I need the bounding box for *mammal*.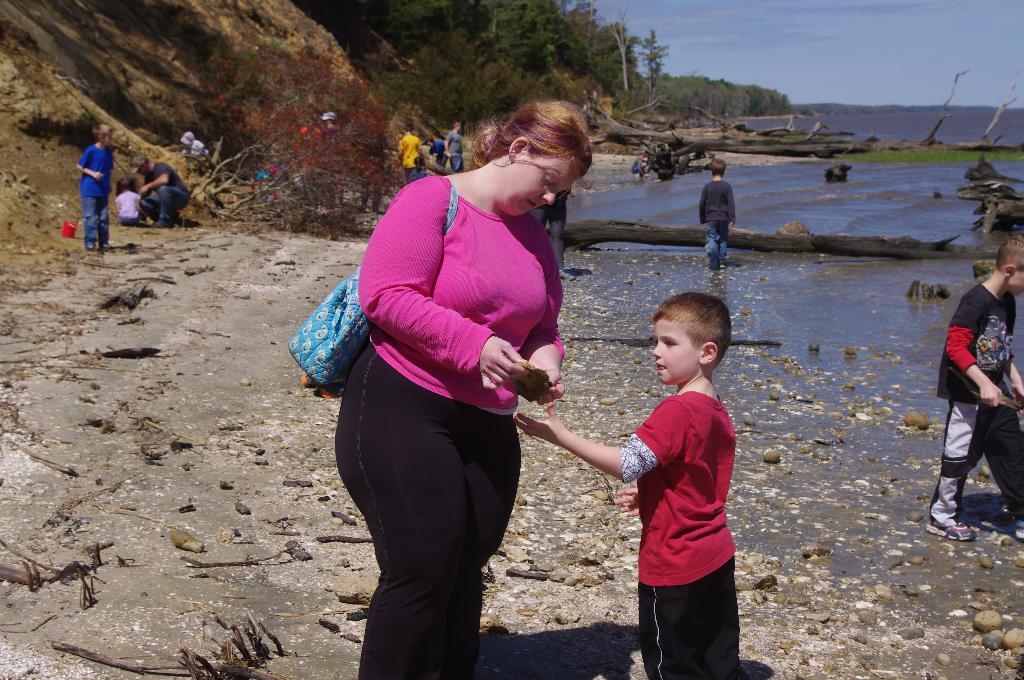
Here it is: [511, 290, 737, 679].
